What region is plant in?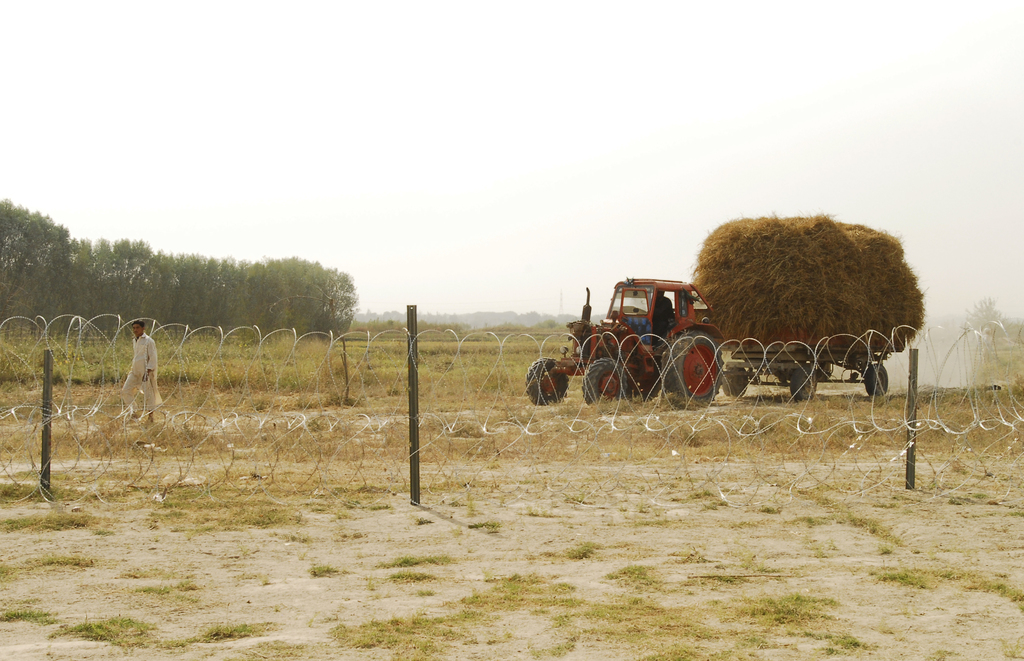
0 596 66 639.
